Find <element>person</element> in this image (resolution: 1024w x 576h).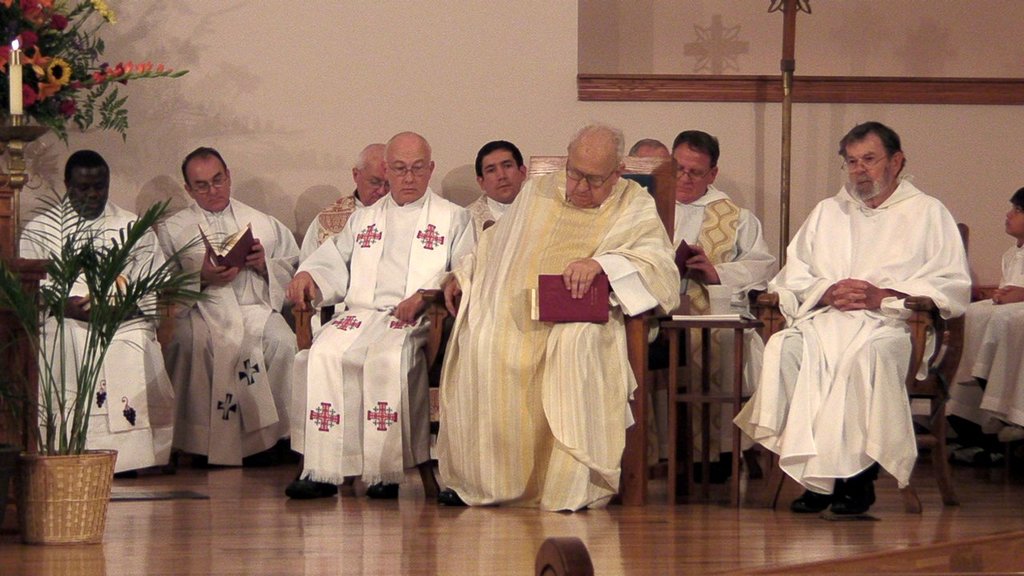
rect(955, 181, 1019, 459).
